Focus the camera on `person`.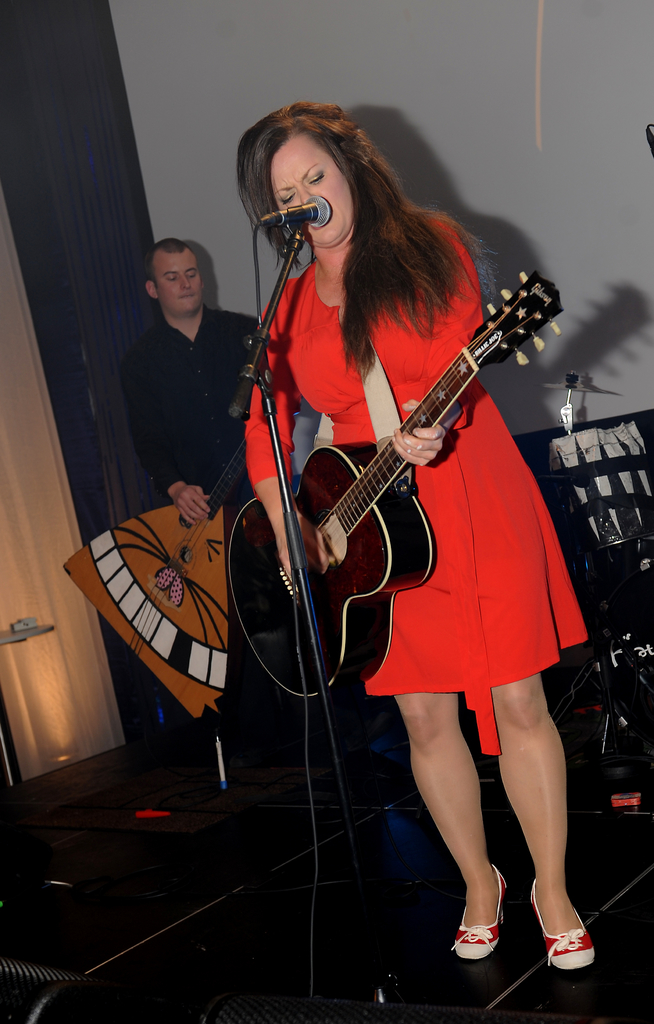
Focus region: pyautogui.locateOnScreen(104, 237, 269, 826).
